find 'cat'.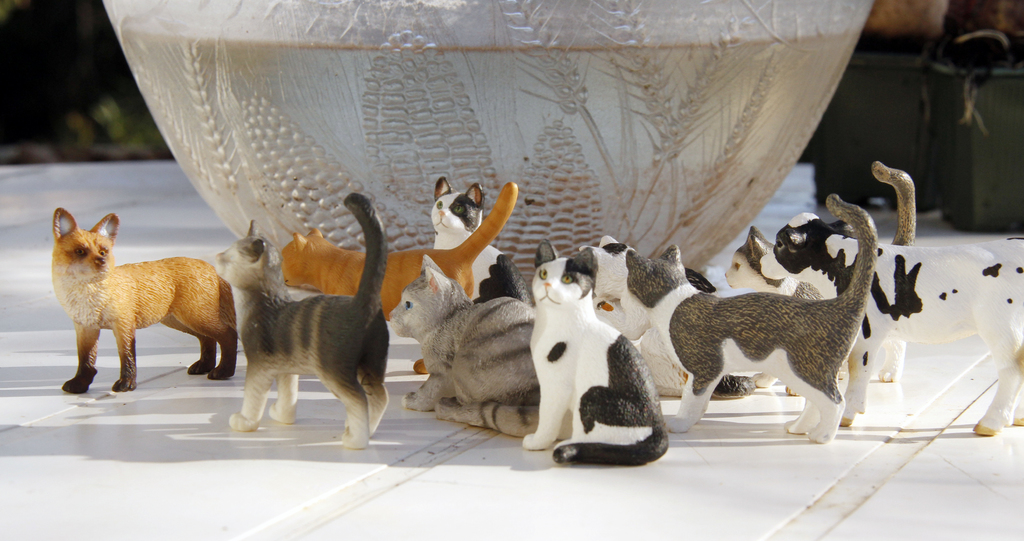
BBox(209, 190, 402, 457).
